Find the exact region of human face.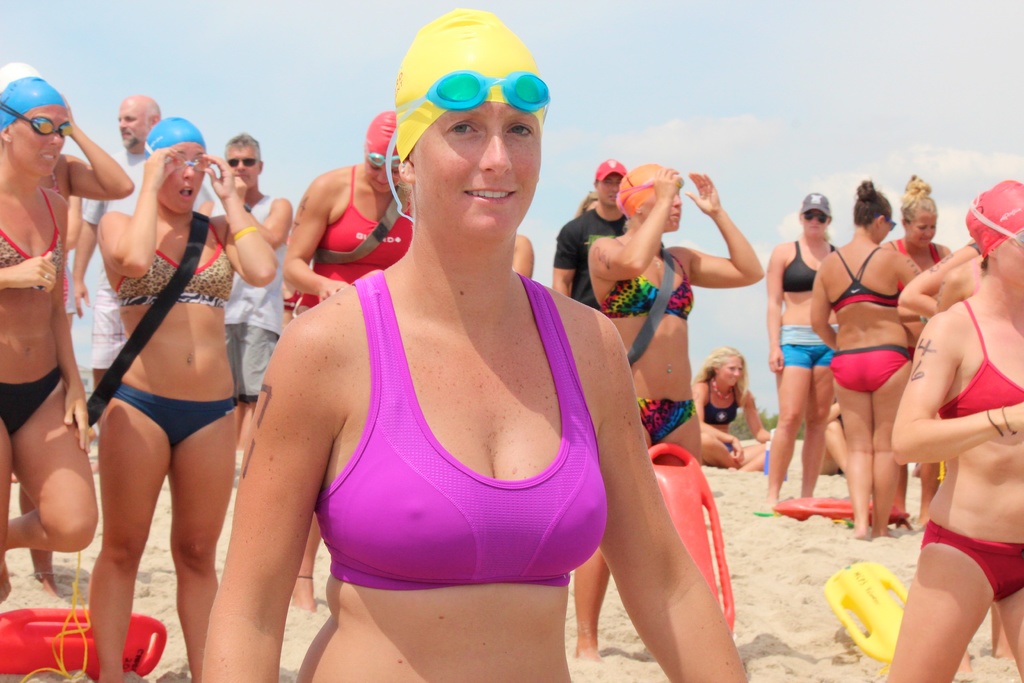
Exact region: detection(598, 177, 614, 205).
